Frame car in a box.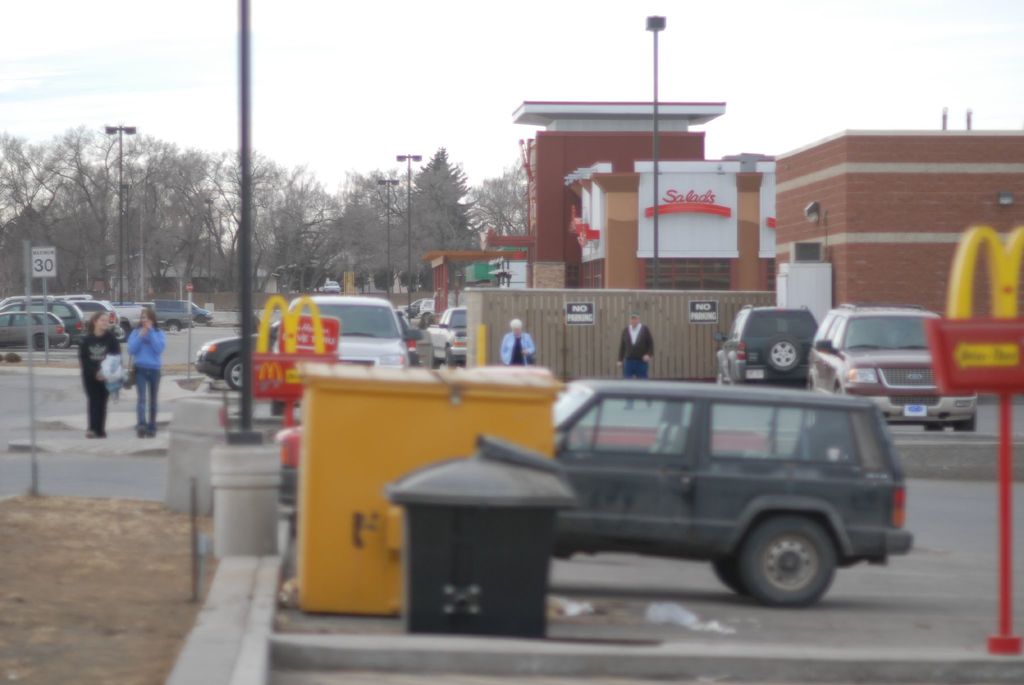
(left=431, top=306, right=470, bottom=369).
